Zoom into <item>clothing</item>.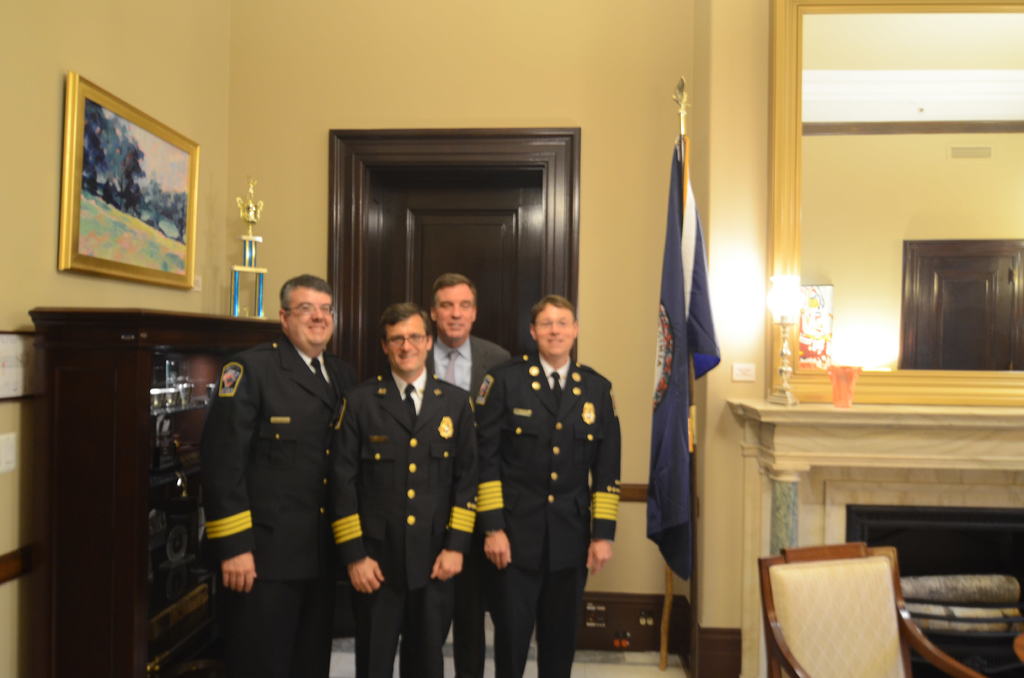
Zoom target: rect(421, 332, 510, 677).
